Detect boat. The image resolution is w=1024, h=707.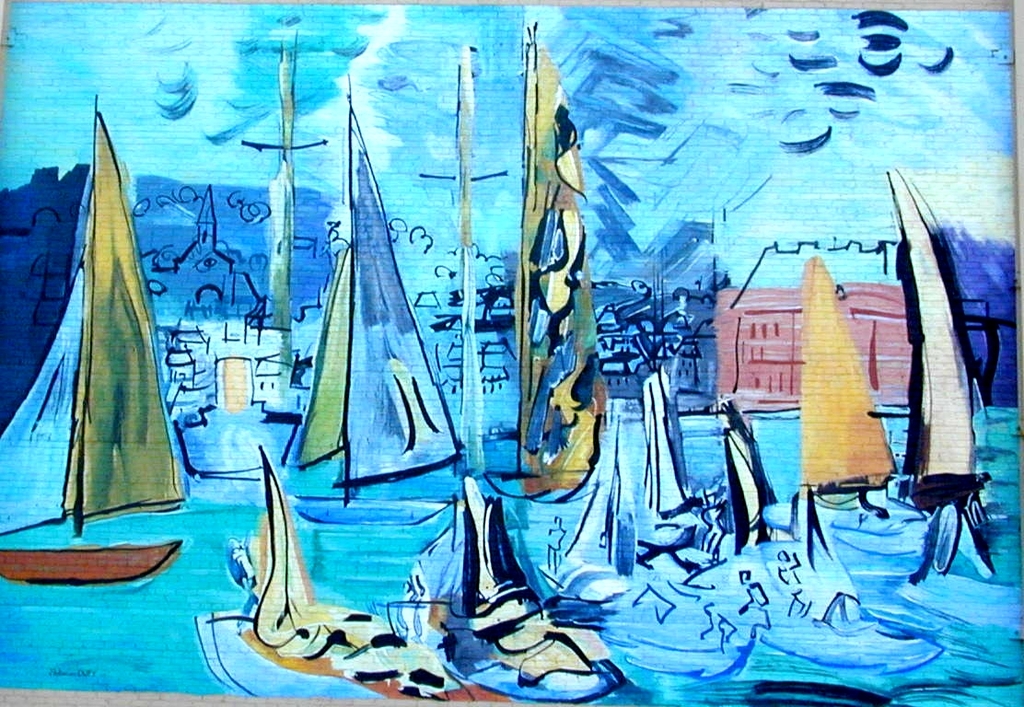
l=244, t=25, r=300, b=428.
